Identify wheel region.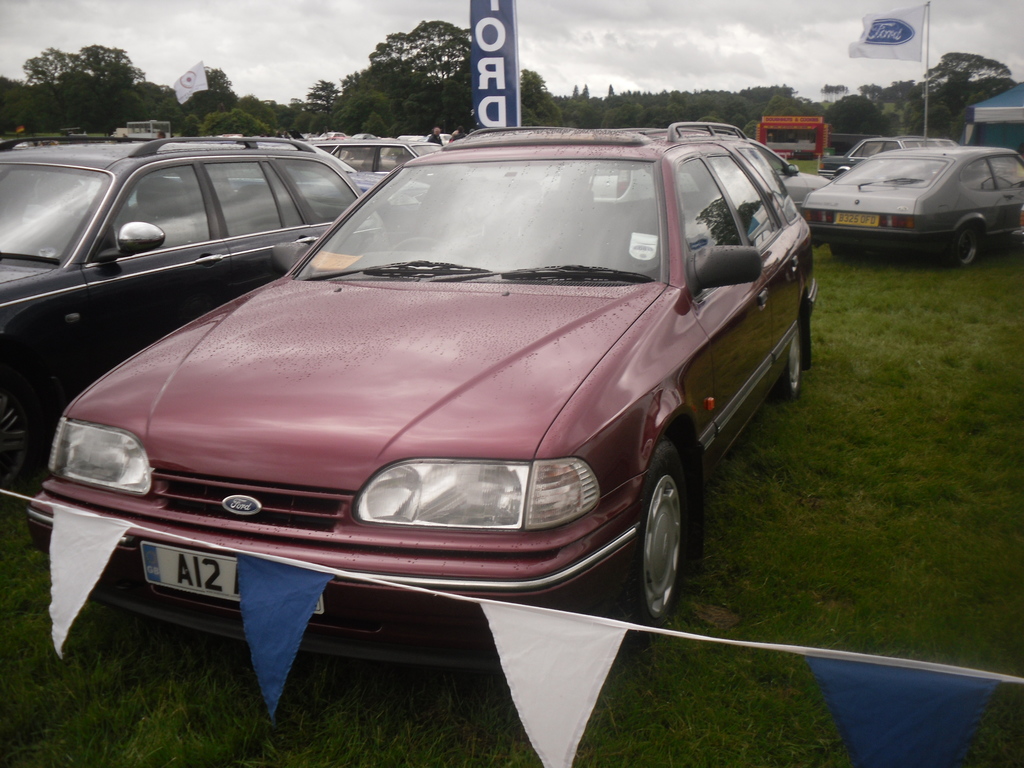
Region: select_region(829, 243, 856, 257).
